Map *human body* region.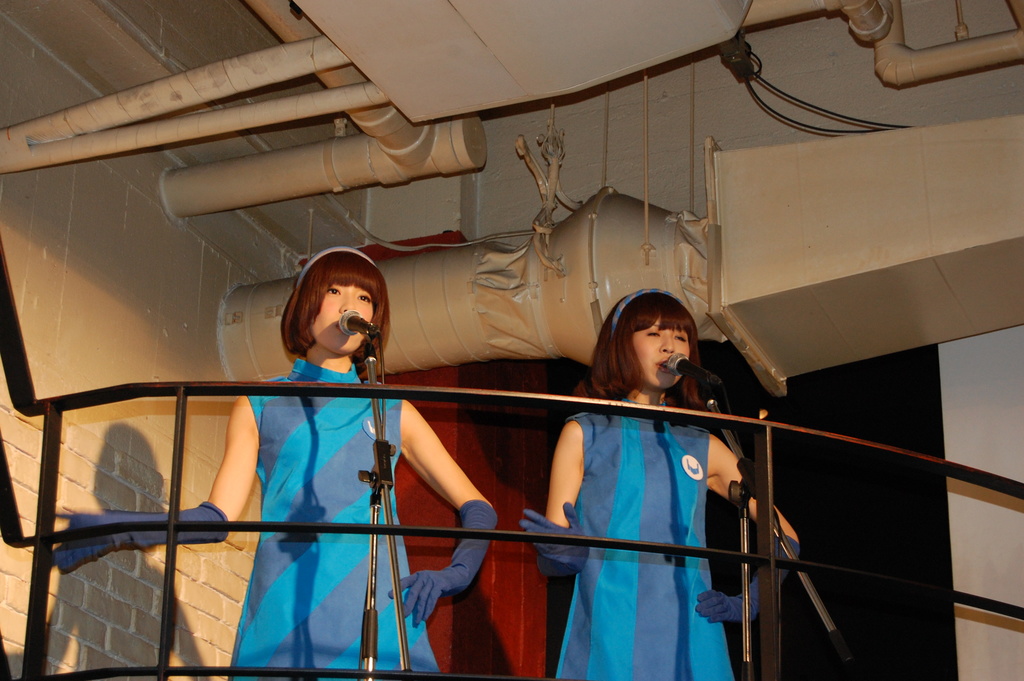
Mapped to crop(537, 283, 766, 680).
